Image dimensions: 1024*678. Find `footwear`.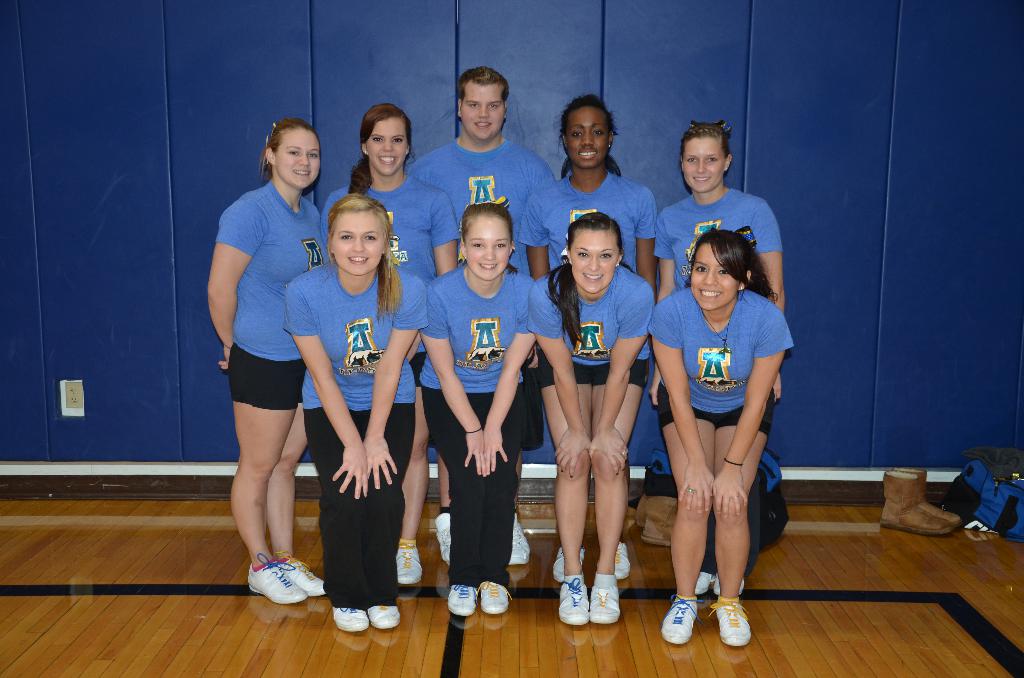
region(609, 545, 628, 579).
